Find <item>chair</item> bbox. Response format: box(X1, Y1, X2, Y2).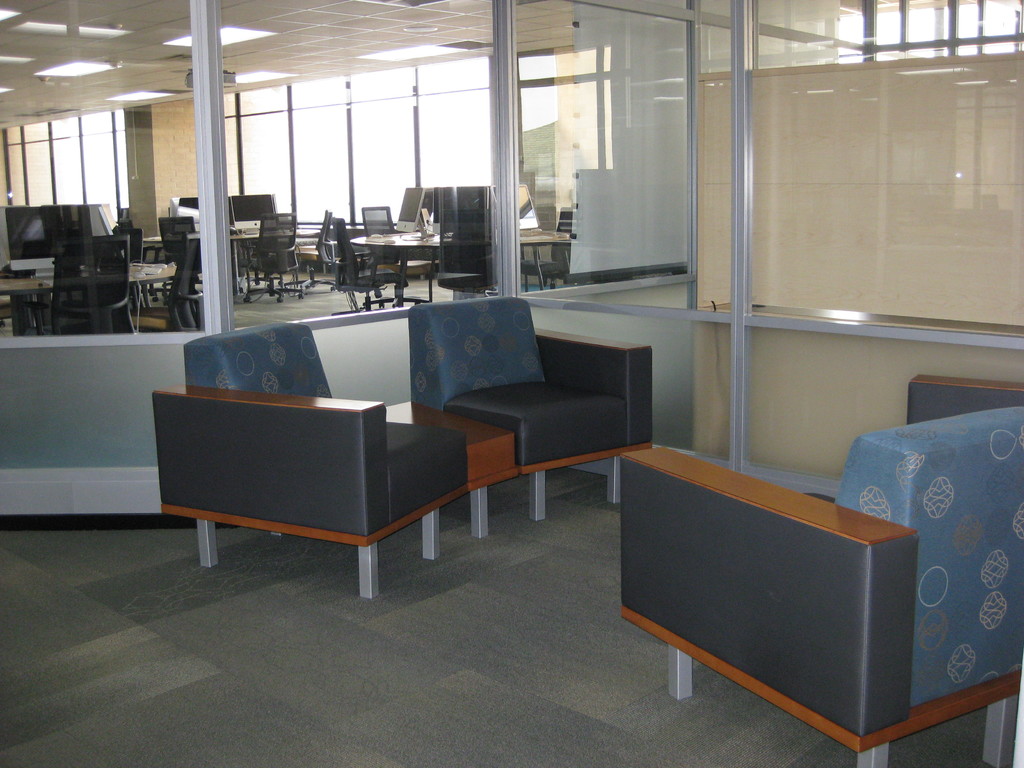
box(330, 218, 413, 322).
